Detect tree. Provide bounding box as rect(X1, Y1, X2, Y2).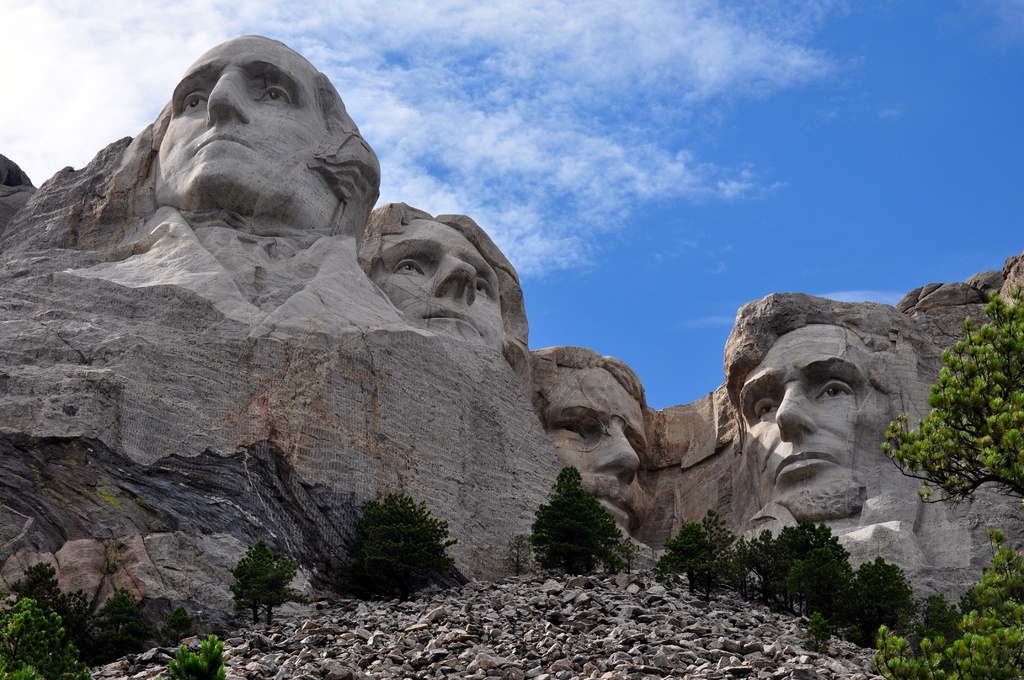
rect(13, 559, 79, 645).
